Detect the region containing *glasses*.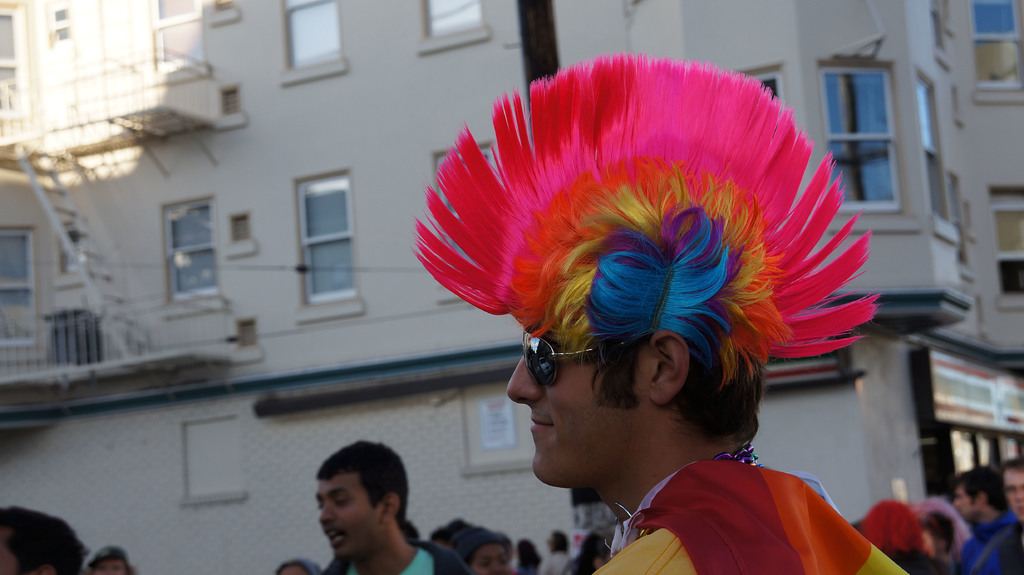
rect(518, 327, 592, 386).
